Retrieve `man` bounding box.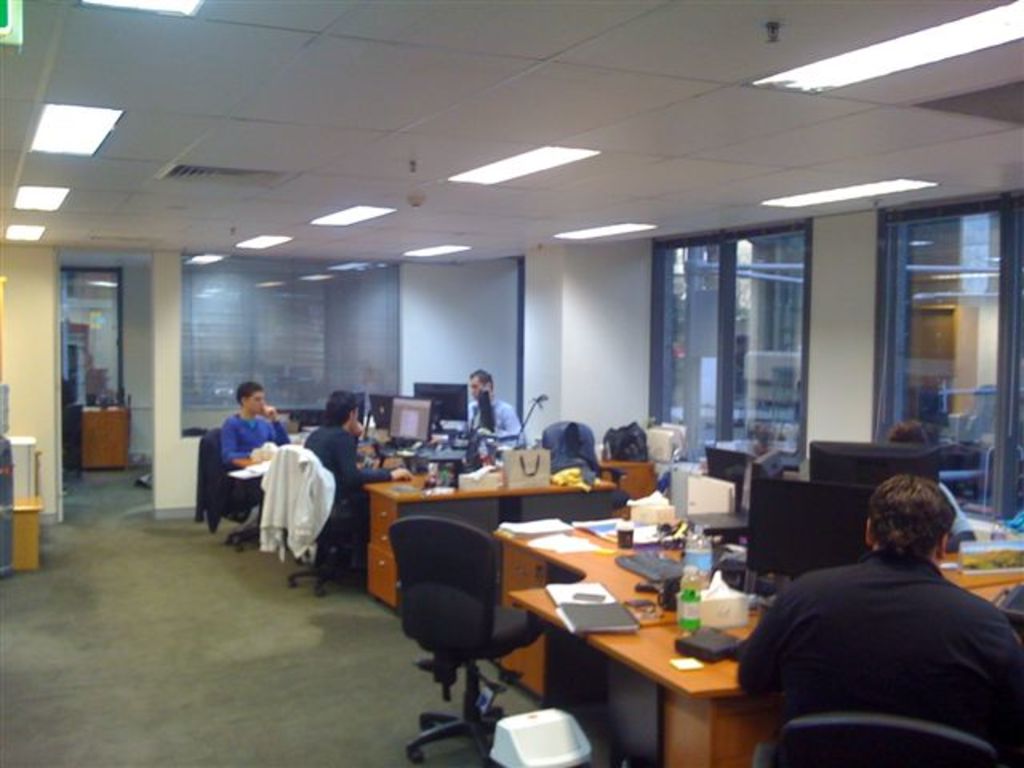
Bounding box: bbox(890, 421, 974, 552).
